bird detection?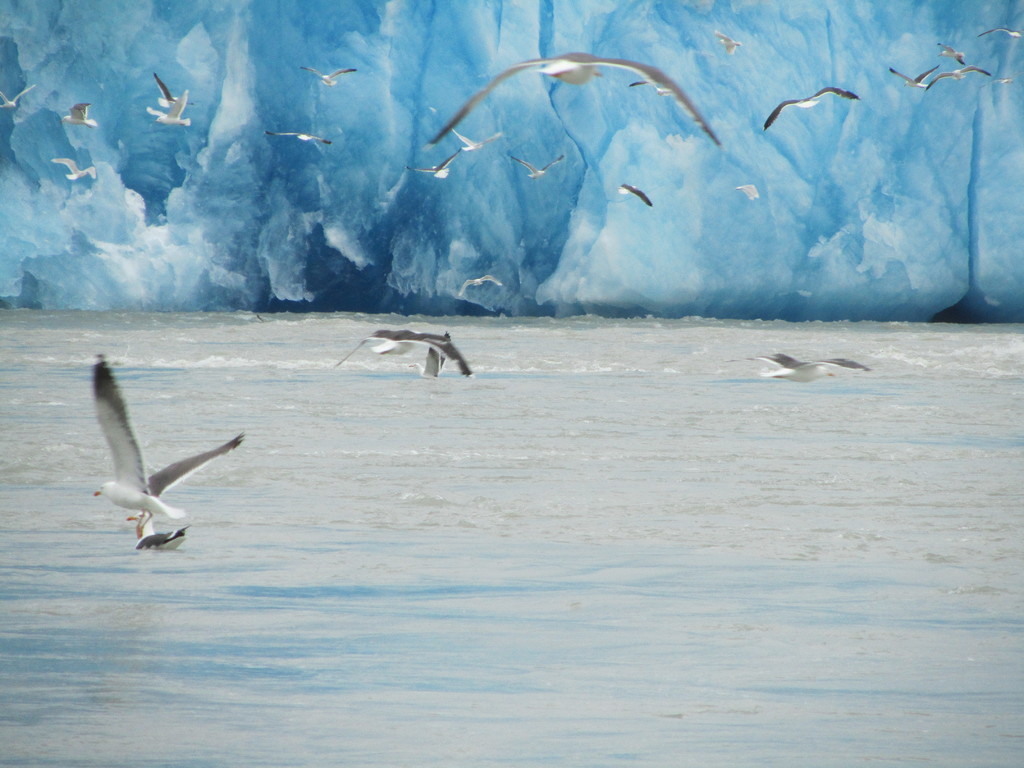
(427, 51, 724, 157)
